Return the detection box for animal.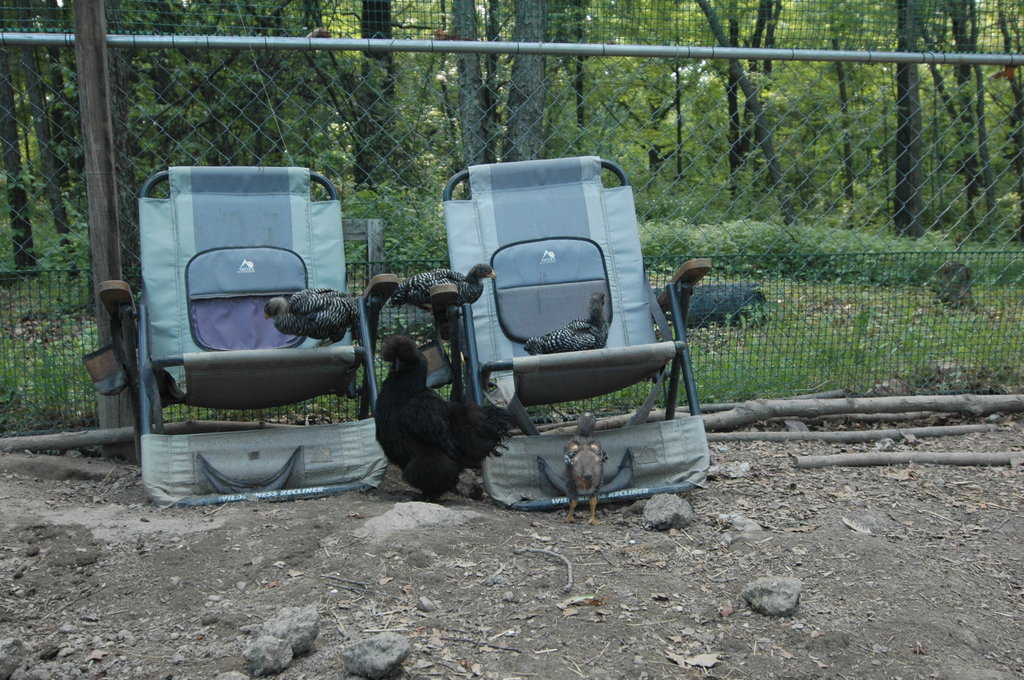
{"left": 561, "top": 414, "right": 609, "bottom": 521}.
